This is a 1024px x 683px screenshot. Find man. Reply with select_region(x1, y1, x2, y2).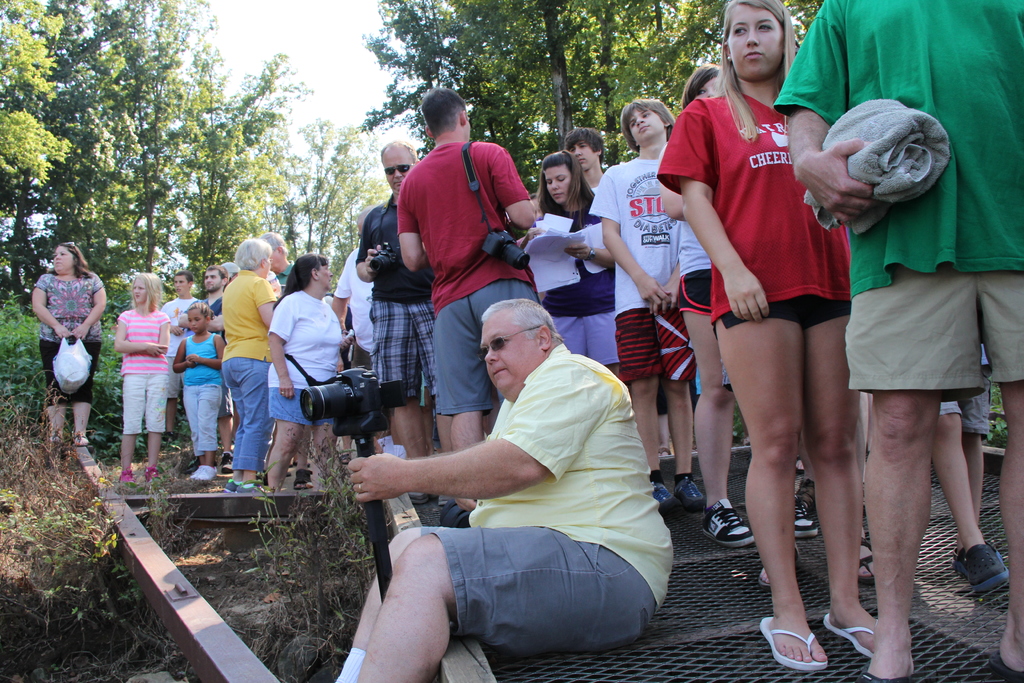
select_region(330, 203, 374, 464).
